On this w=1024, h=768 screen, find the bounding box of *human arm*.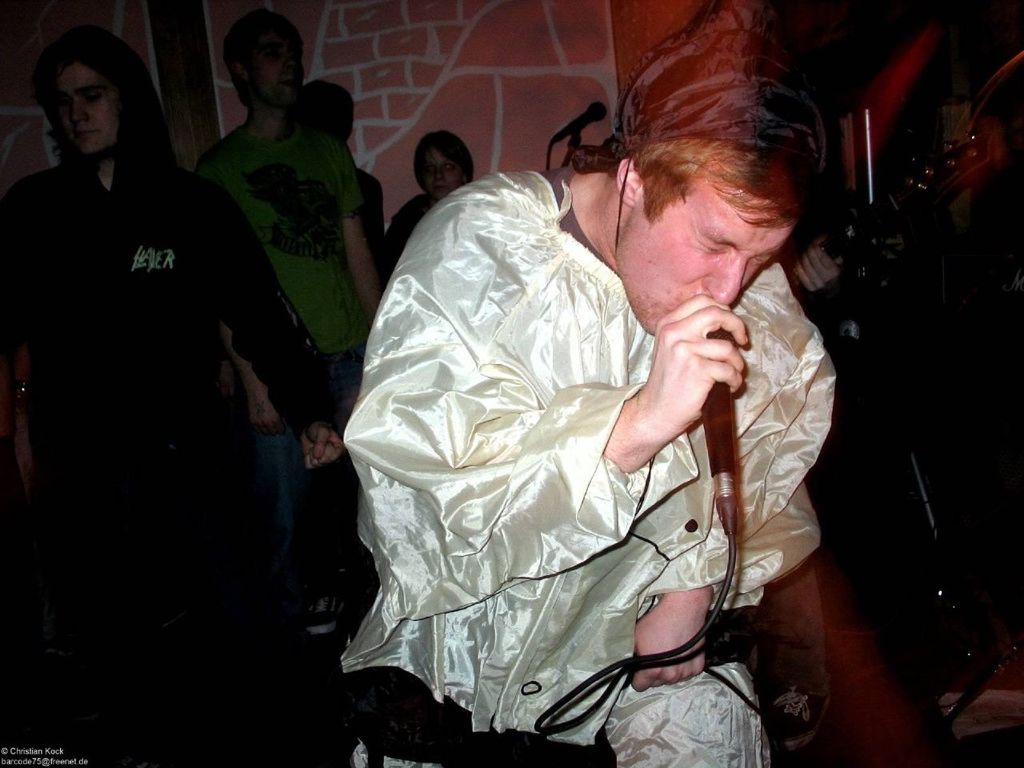
Bounding box: rect(205, 175, 345, 474).
